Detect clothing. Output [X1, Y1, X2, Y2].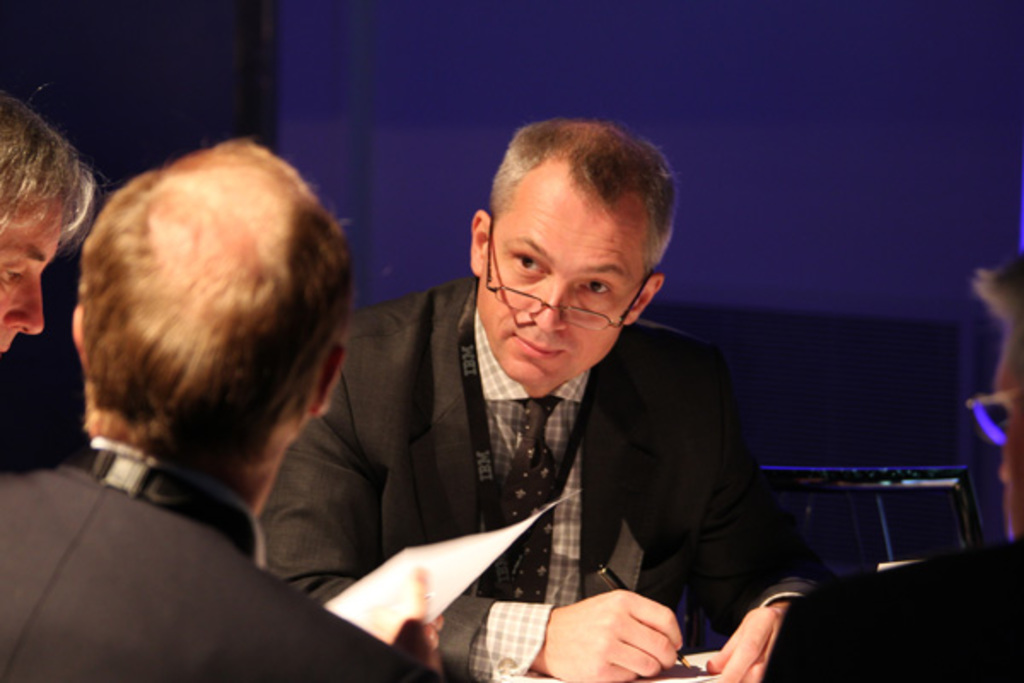
[761, 533, 1022, 681].
